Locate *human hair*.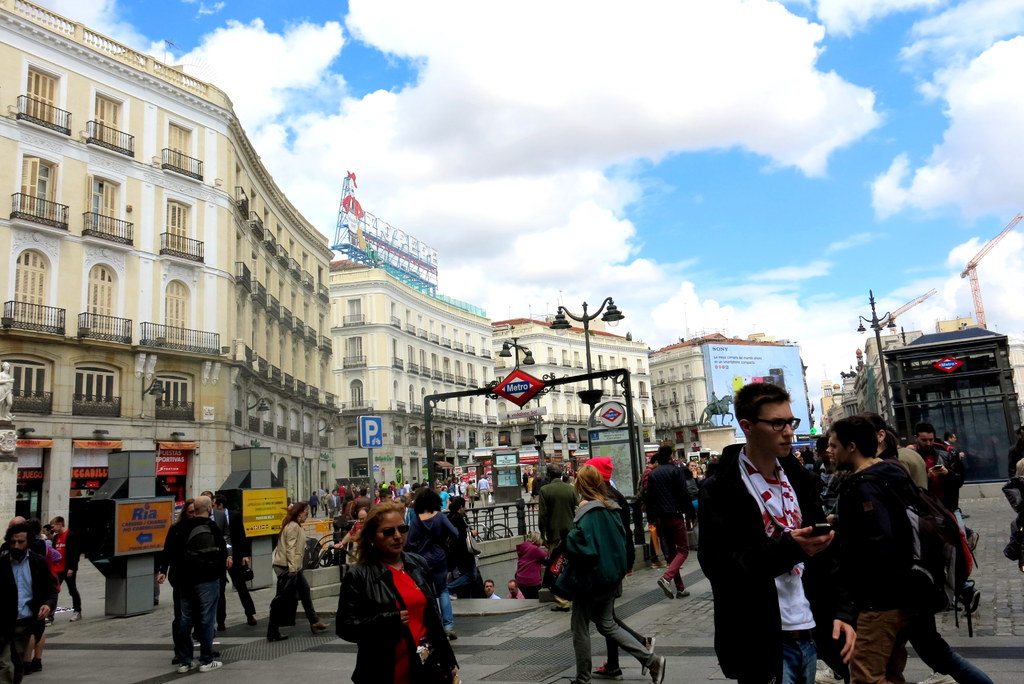
Bounding box: box(413, 489, 444, 515).
